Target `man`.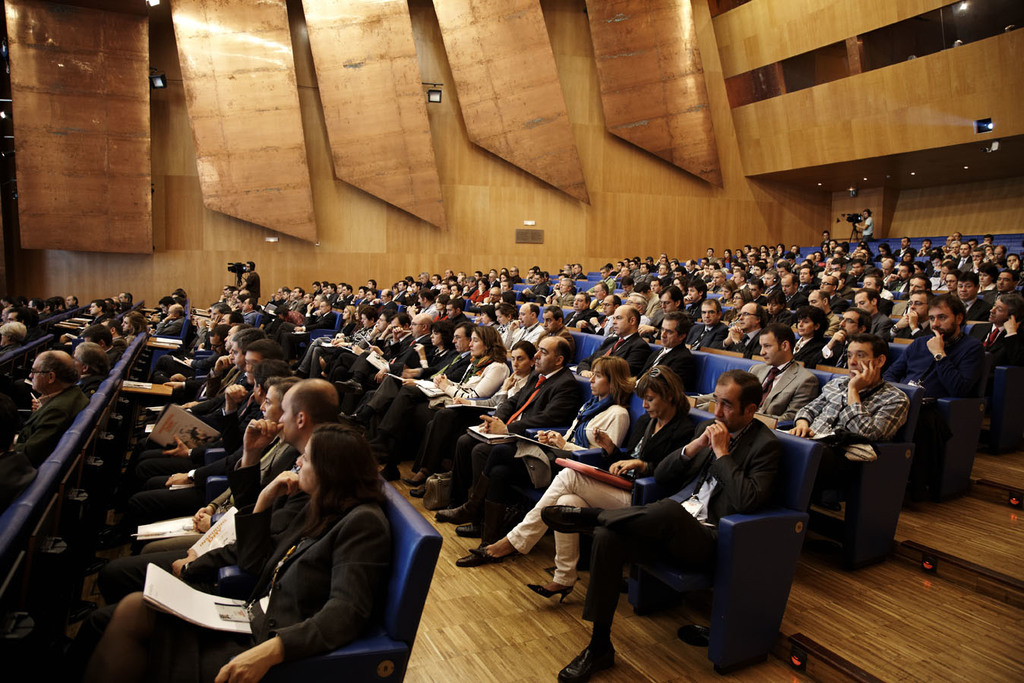
Target region: 782 333 909 515.
